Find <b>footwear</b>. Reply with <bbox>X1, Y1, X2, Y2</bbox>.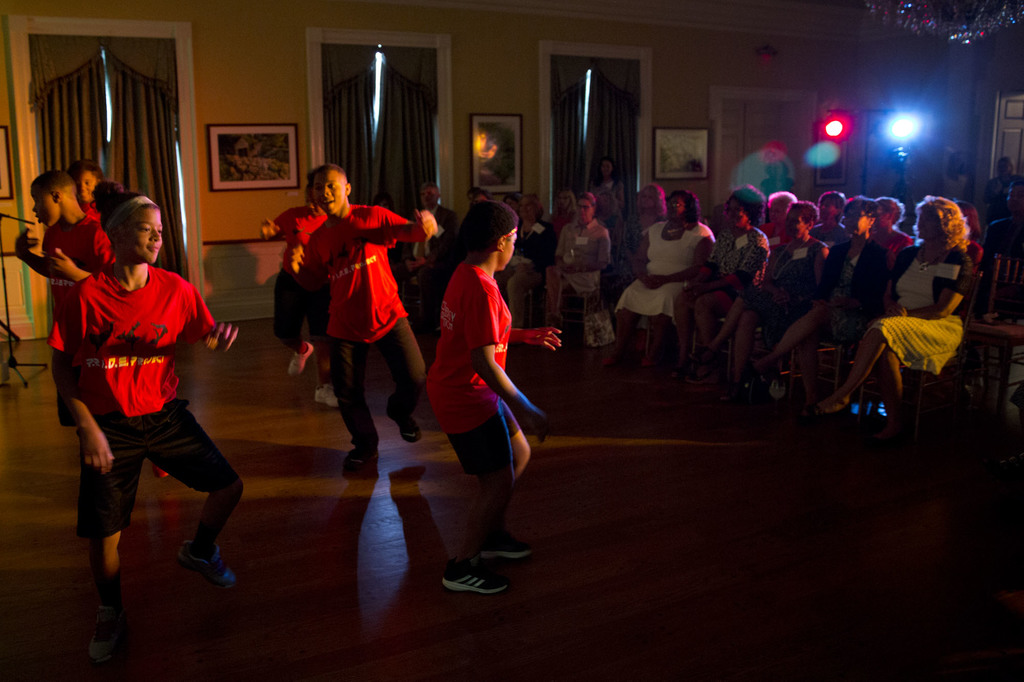
<bbox>380, 391, 422, 448</bbox>.
